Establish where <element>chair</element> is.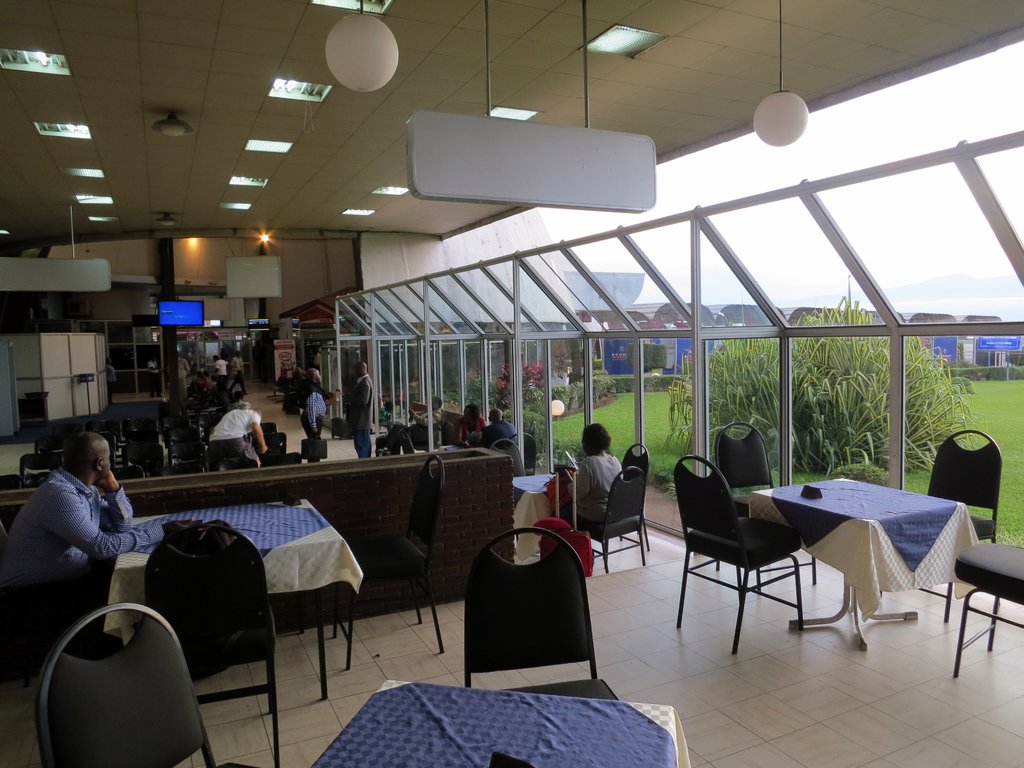
Established at [711, 421, 821, 601].
